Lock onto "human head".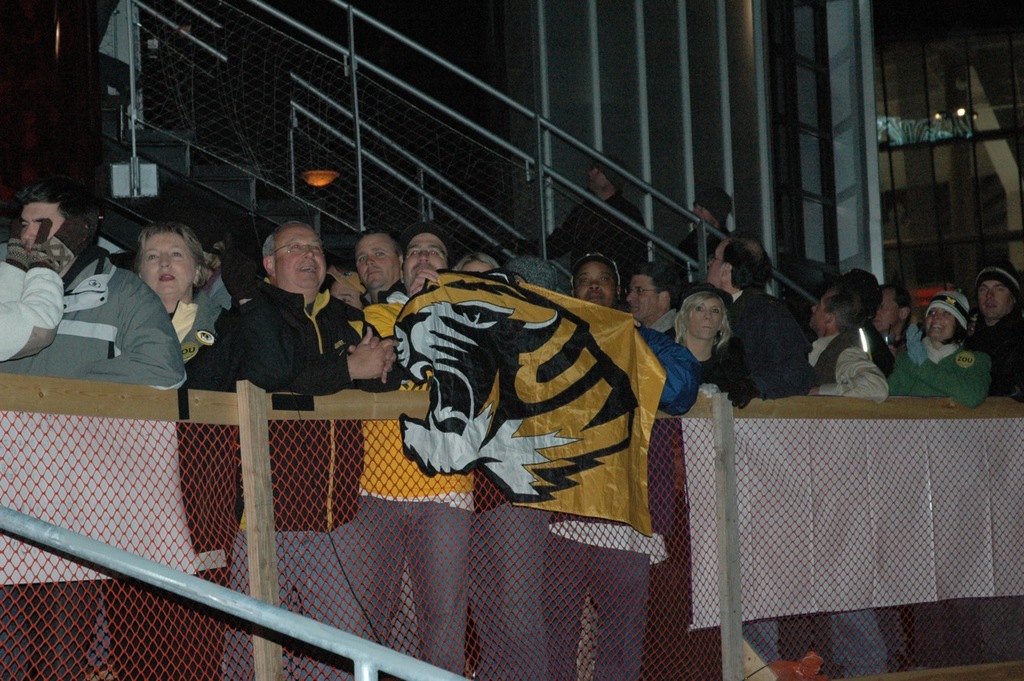
Locked: box(135, 222, 209, 308).
